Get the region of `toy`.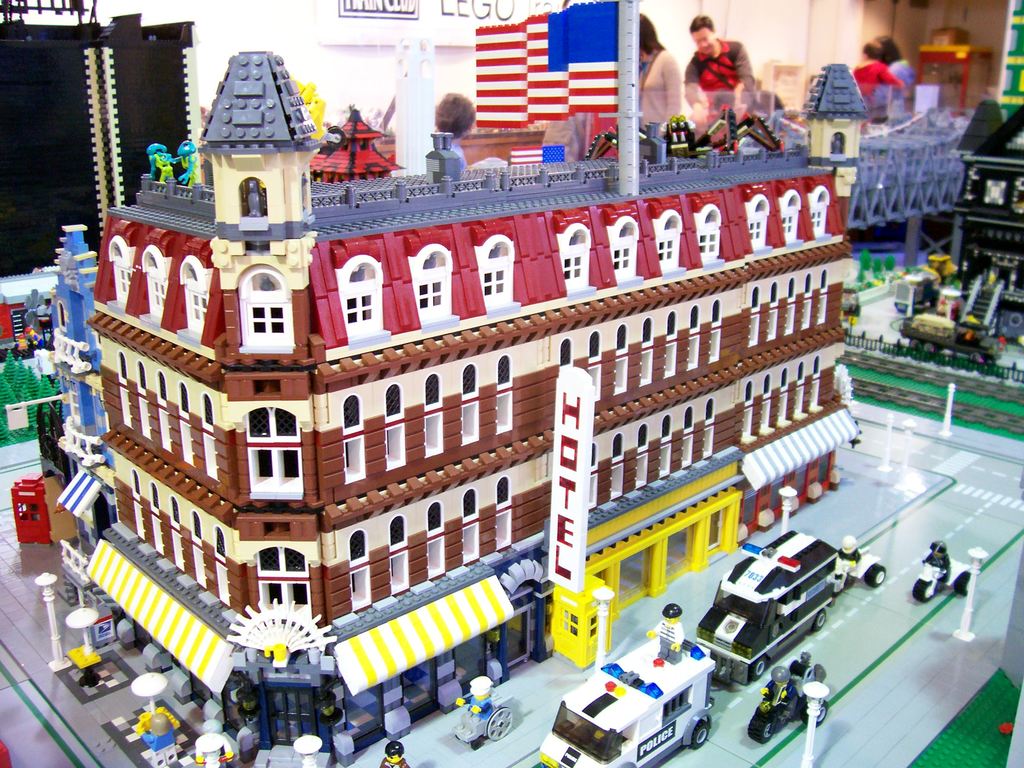
select_region(797, 683, 828, 767).
